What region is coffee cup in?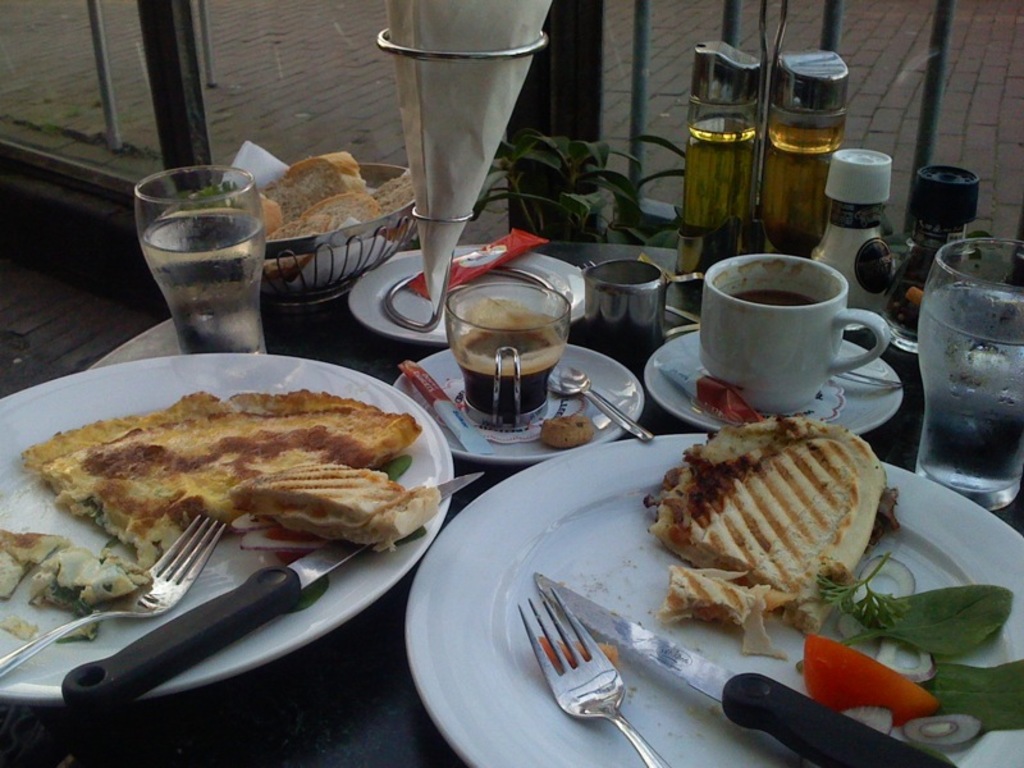
{"x1": 699, "y1": 252, "x2": 890, "y2": 415}.
